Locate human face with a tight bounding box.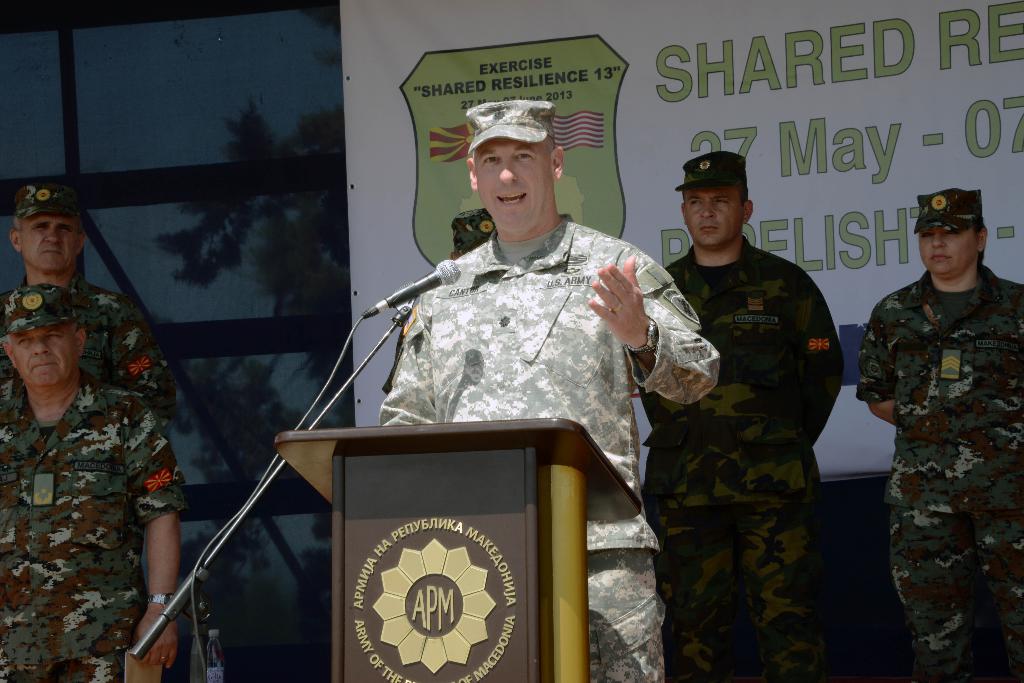
{"x1": 476, "y1": 133, "x2": 551, "y2": 235}.
